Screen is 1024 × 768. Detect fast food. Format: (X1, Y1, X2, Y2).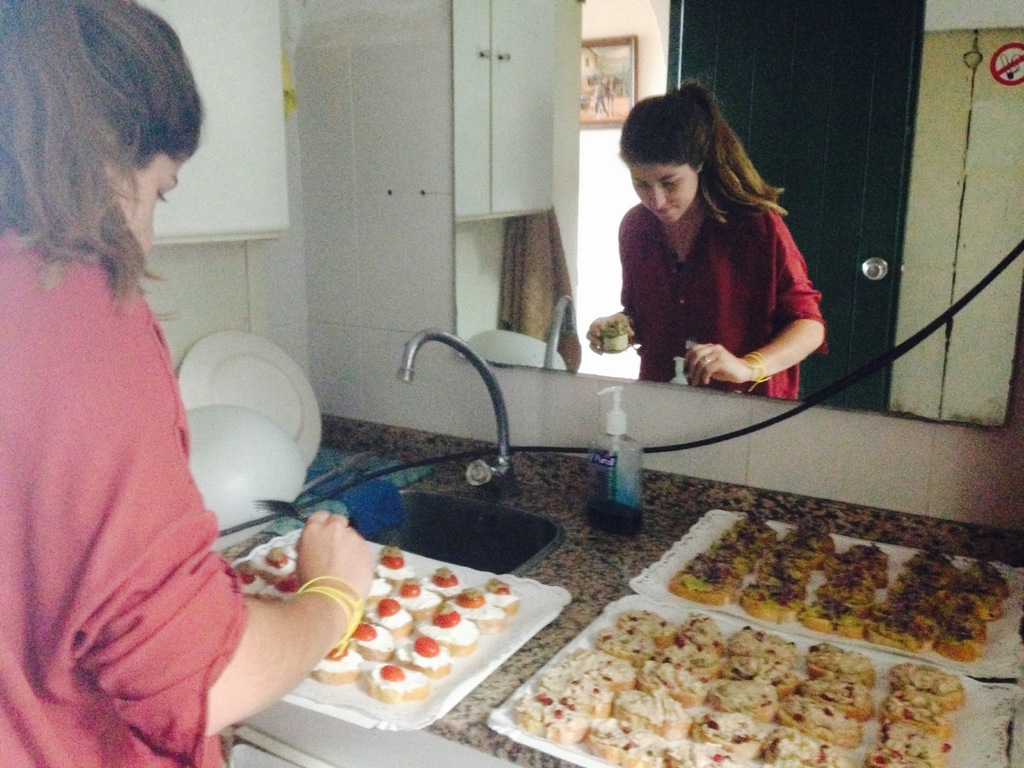
(345, 618, 397, 657).
